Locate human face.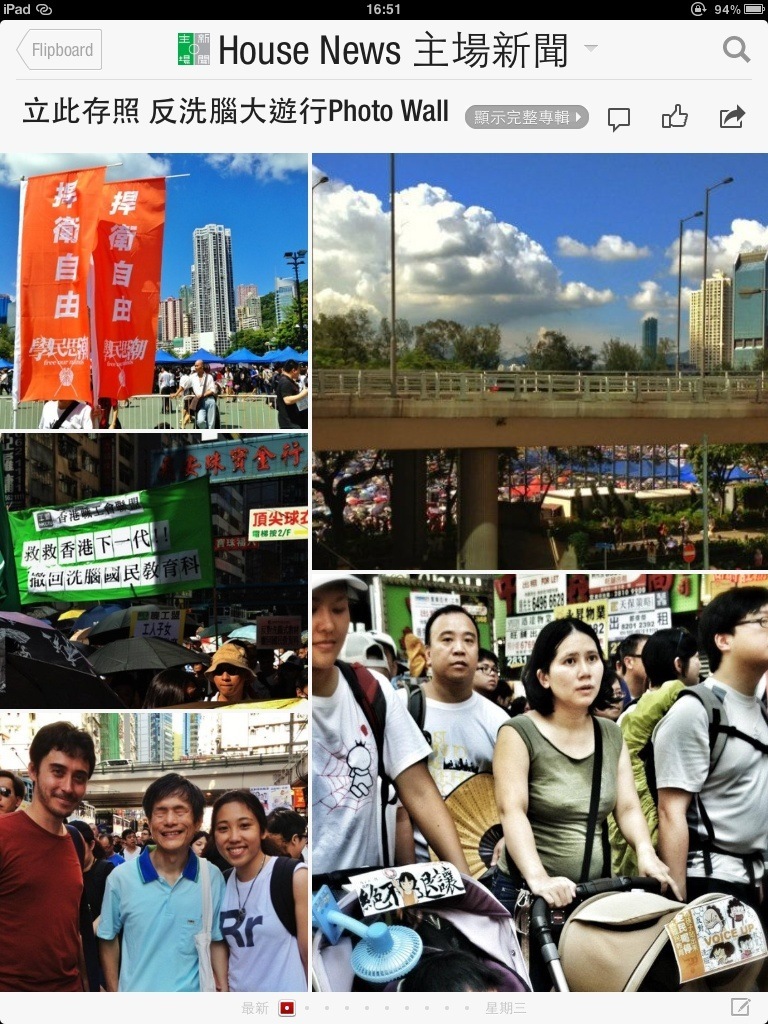
Bounding box: box=[475, 657, 498, 689].
